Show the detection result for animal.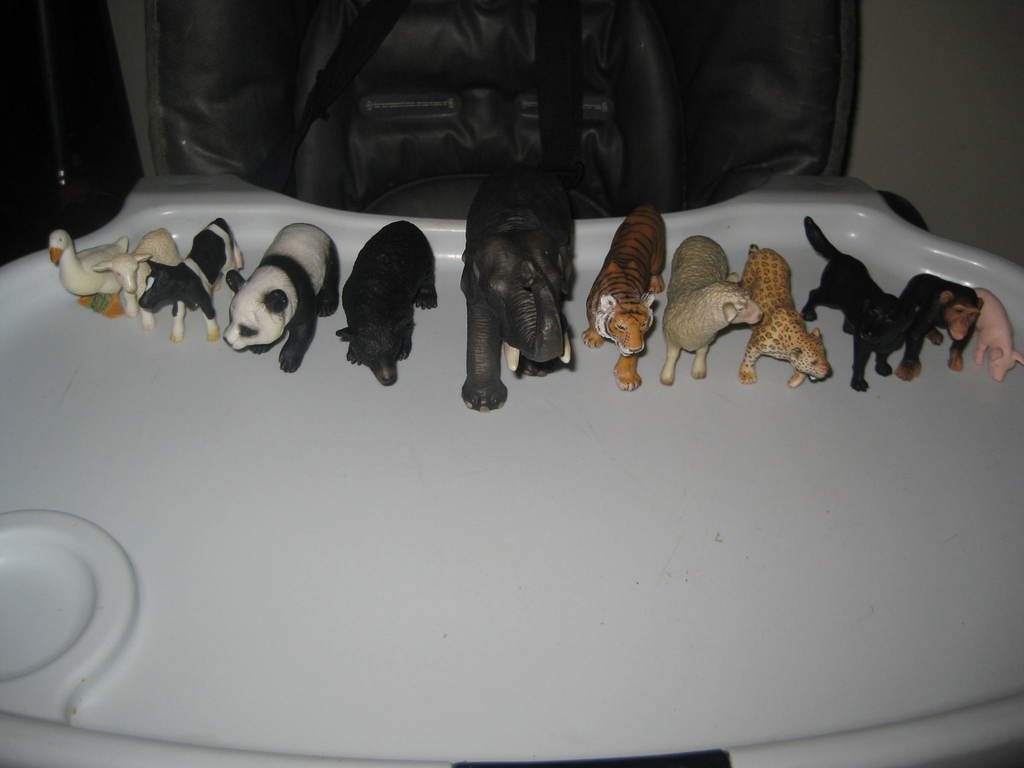
(left=134, top=220, right=244, bottom=344).
